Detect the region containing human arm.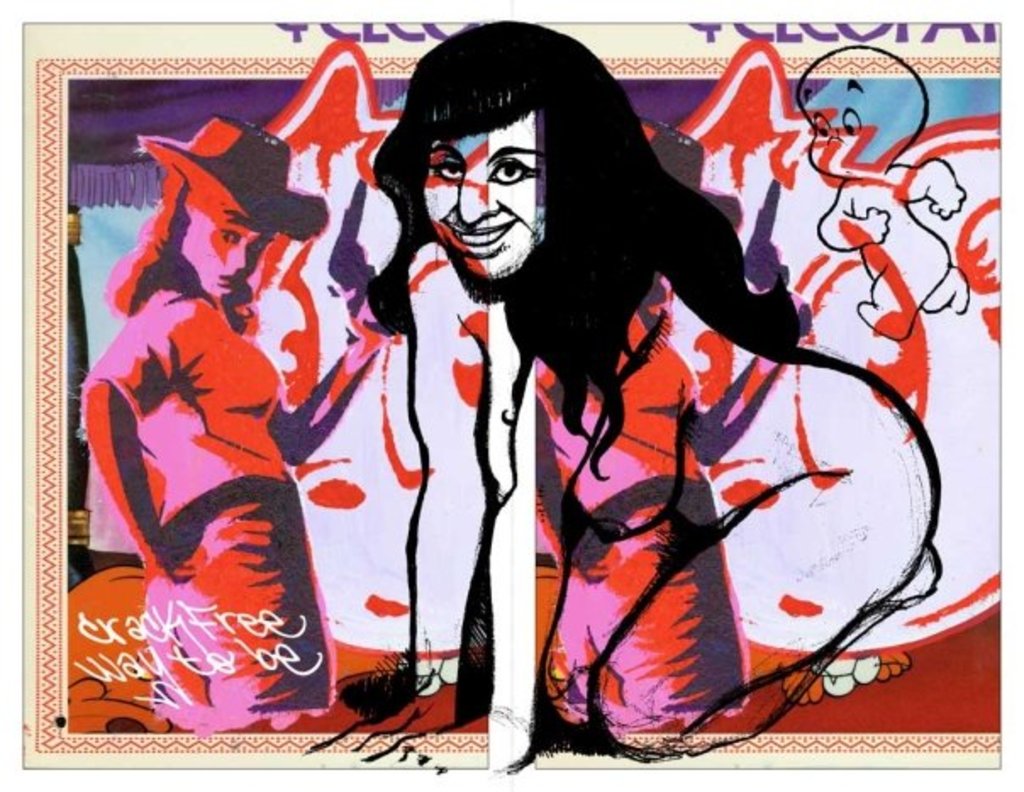
[x1=280, y1=282, x2=393, y2=466].
